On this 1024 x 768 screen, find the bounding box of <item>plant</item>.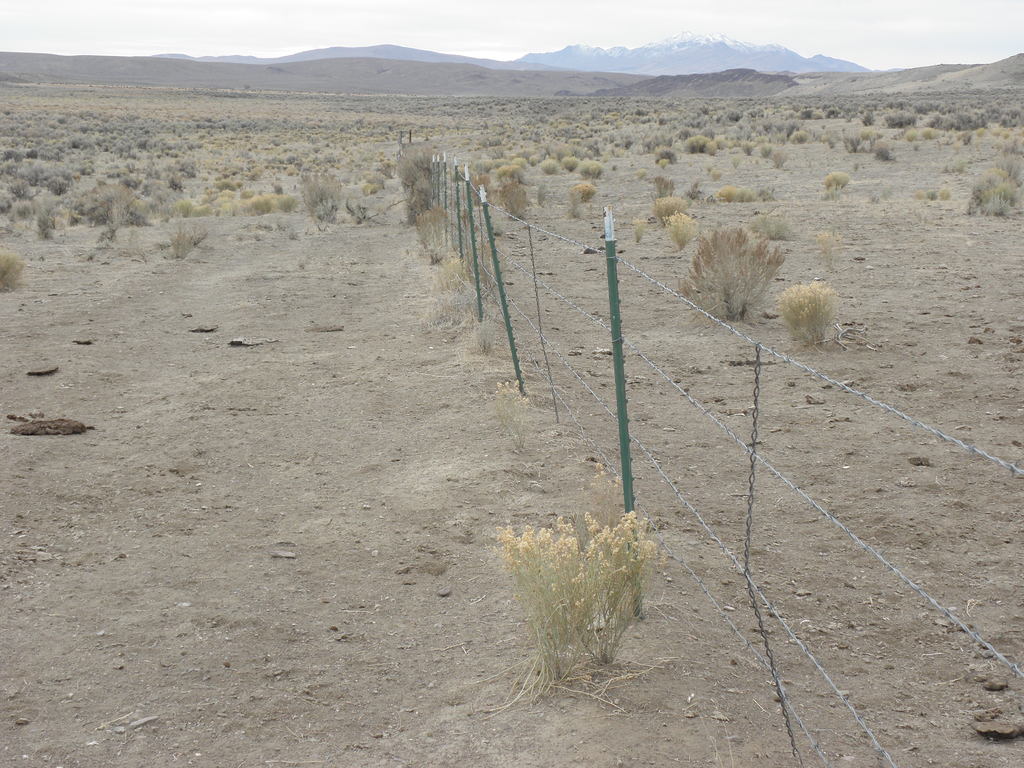
Bounding box: 669 223 810 318.
